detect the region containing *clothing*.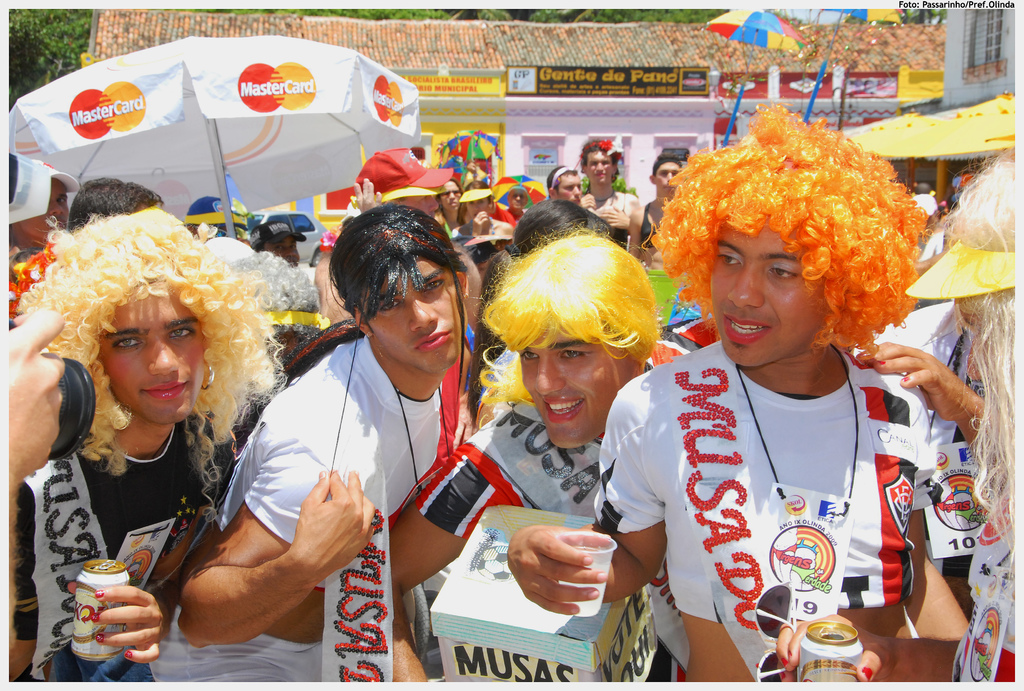
select_region(641, 200, 659, 250).
